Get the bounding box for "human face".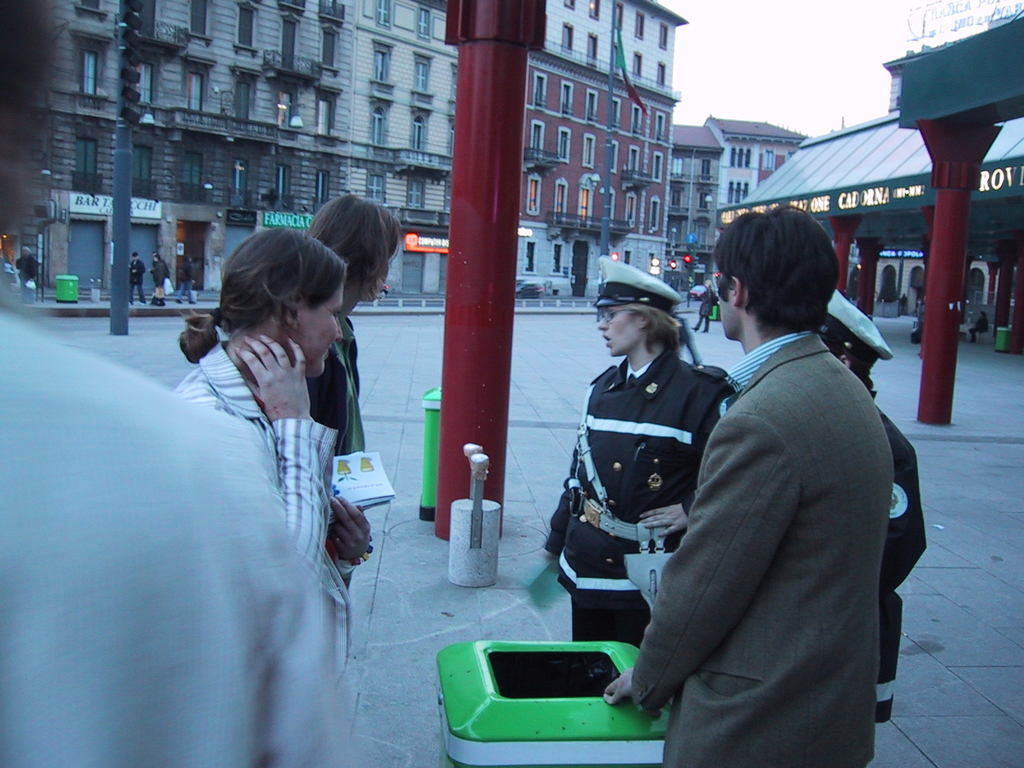
crop(714, 270, 737, 338).
